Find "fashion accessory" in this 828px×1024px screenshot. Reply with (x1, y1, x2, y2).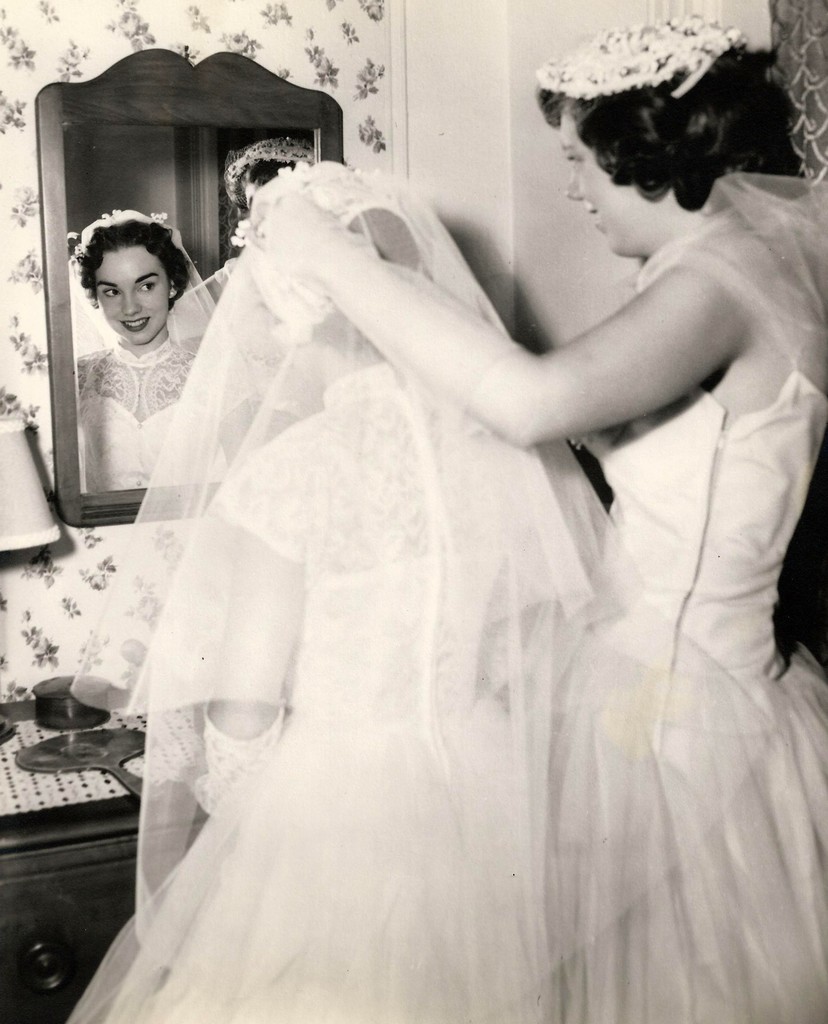
(527, 11, 754, 126).
